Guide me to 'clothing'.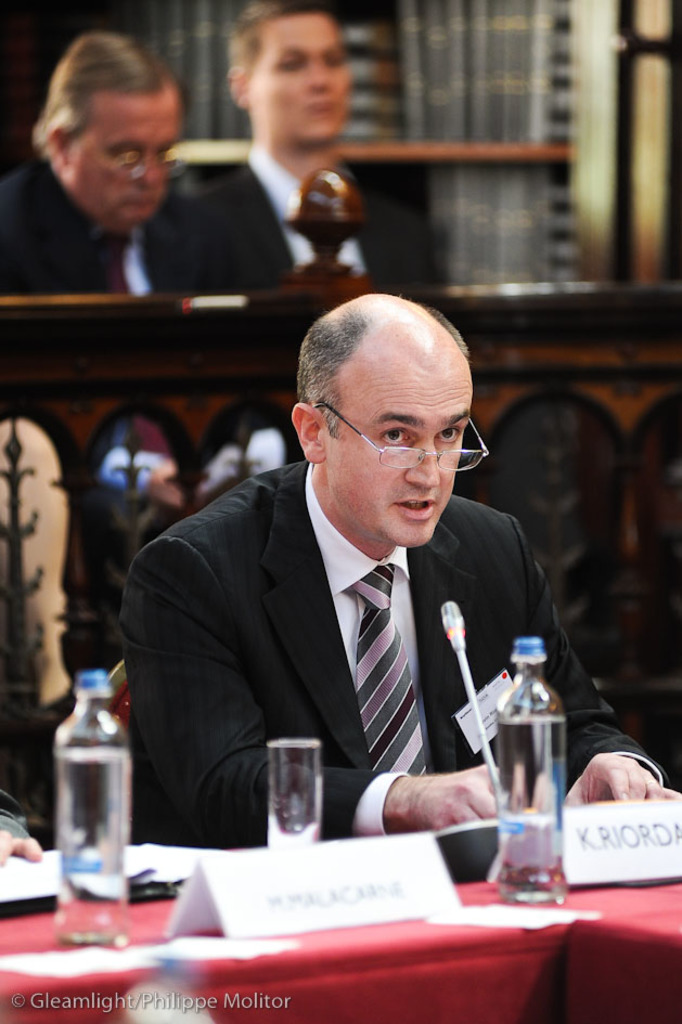
Guidance: l=209, t=165, r=464, b=347.
